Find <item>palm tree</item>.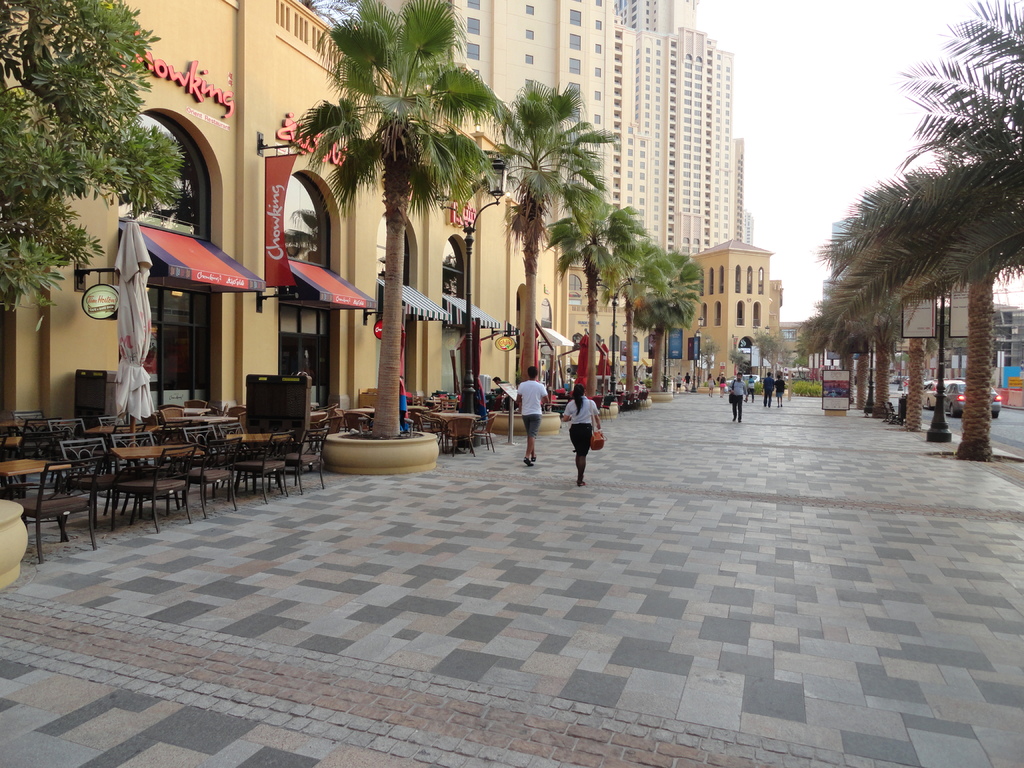
<bbox>547, 212, 620, 397</bbox>.
